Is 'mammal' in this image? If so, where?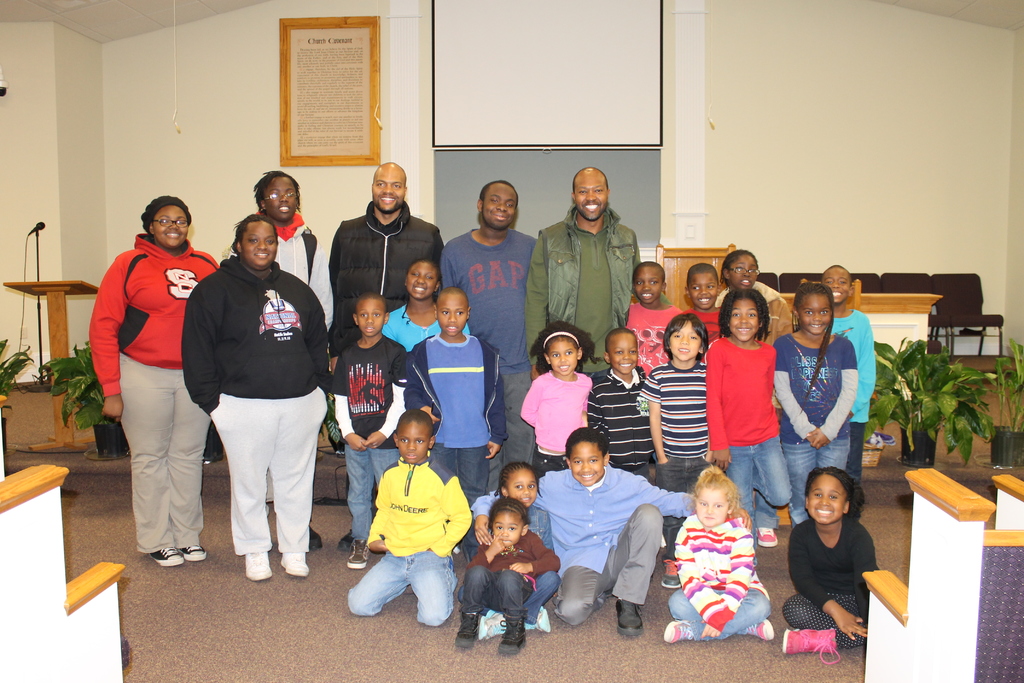
Yes, at region(709, 287, 793, 545).
